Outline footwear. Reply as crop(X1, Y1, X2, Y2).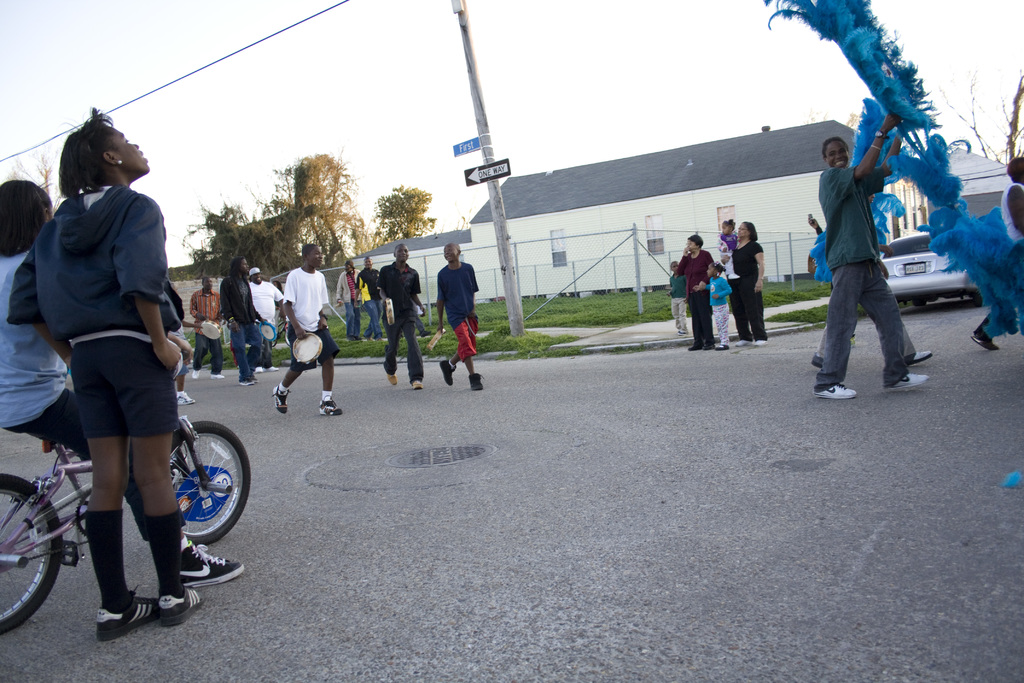
crop(755, 336, 768, 349).
